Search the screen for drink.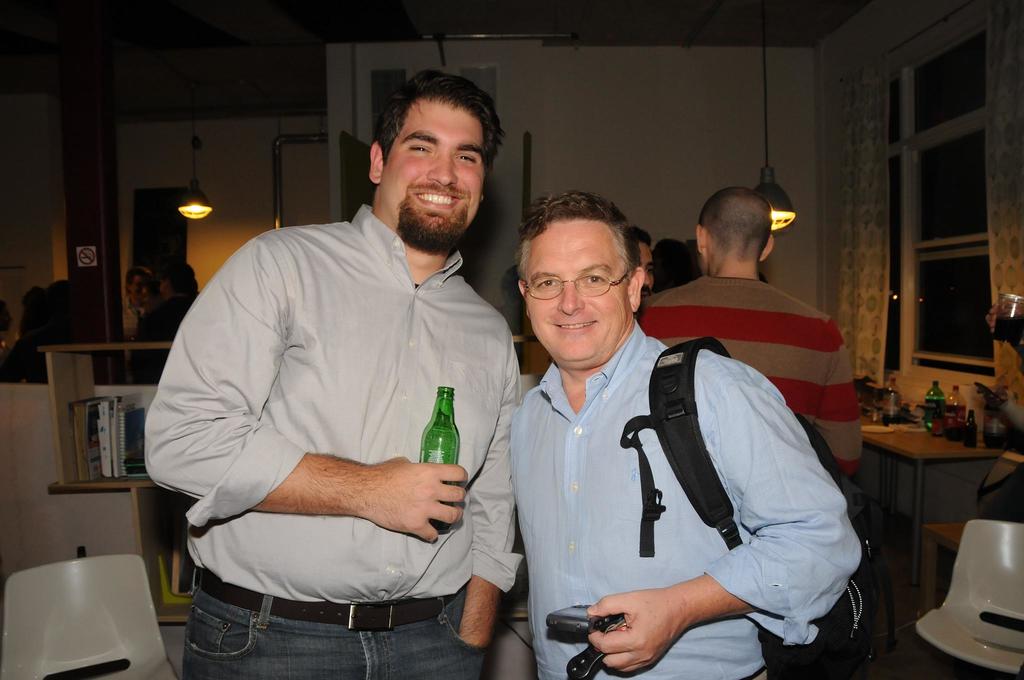
Found at [left=982, top=403, right=1008, bottom=446].
